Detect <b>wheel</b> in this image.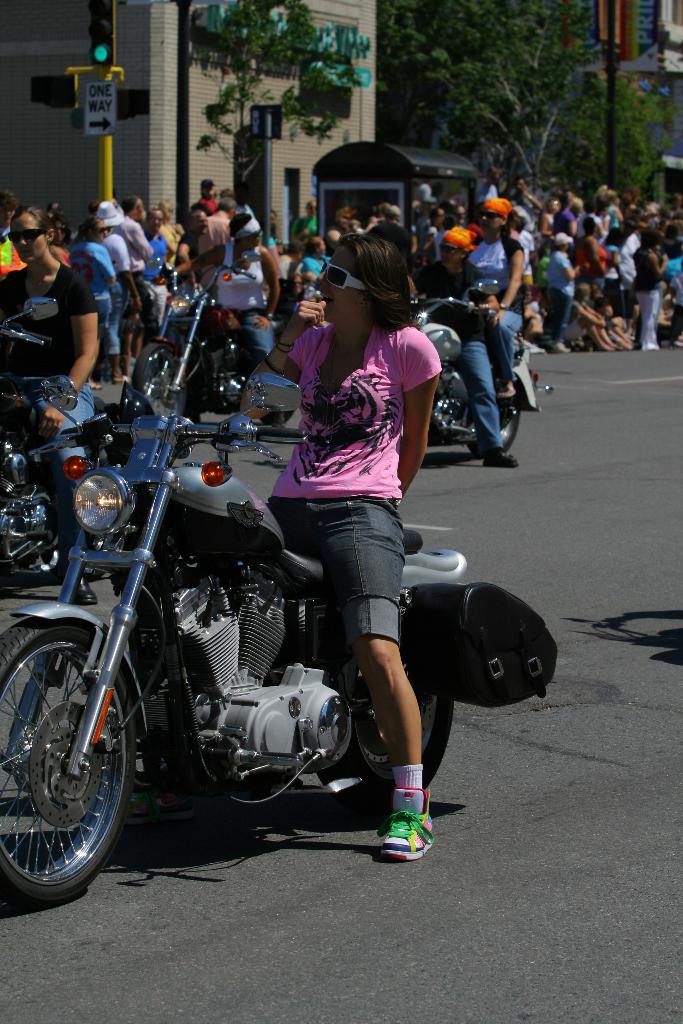
Detection: {"x1": 3, "y1": 614, "x2": 133, "y2": 919}.
